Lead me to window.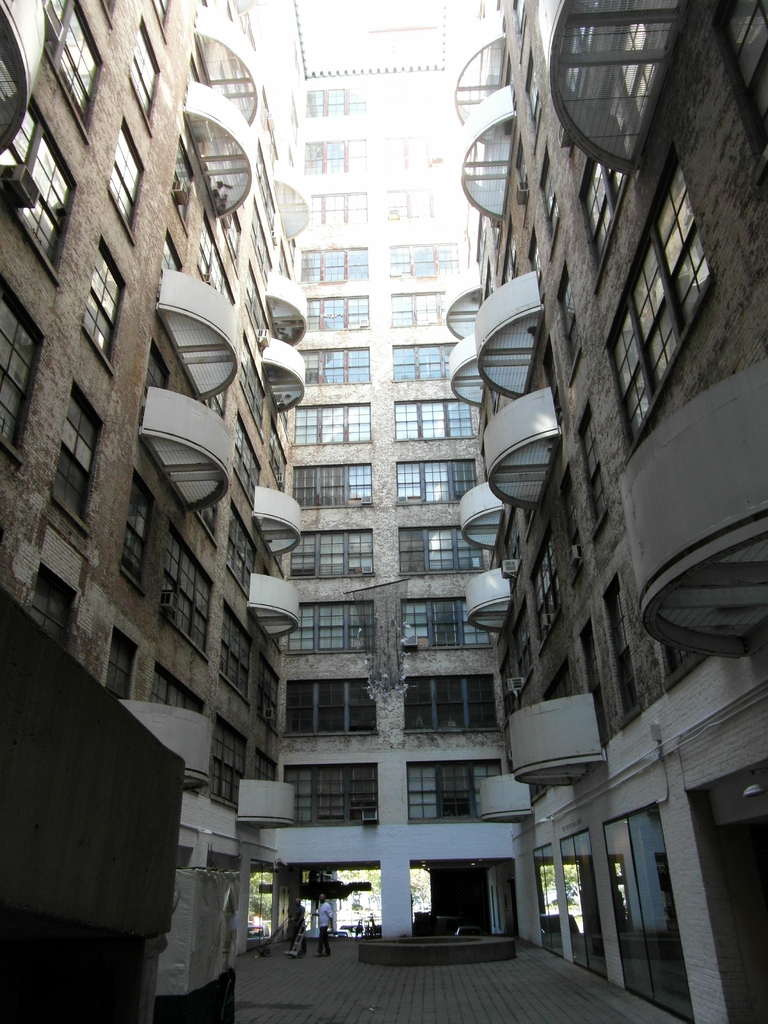
Lead to detection(605, 154, 712, 457).
